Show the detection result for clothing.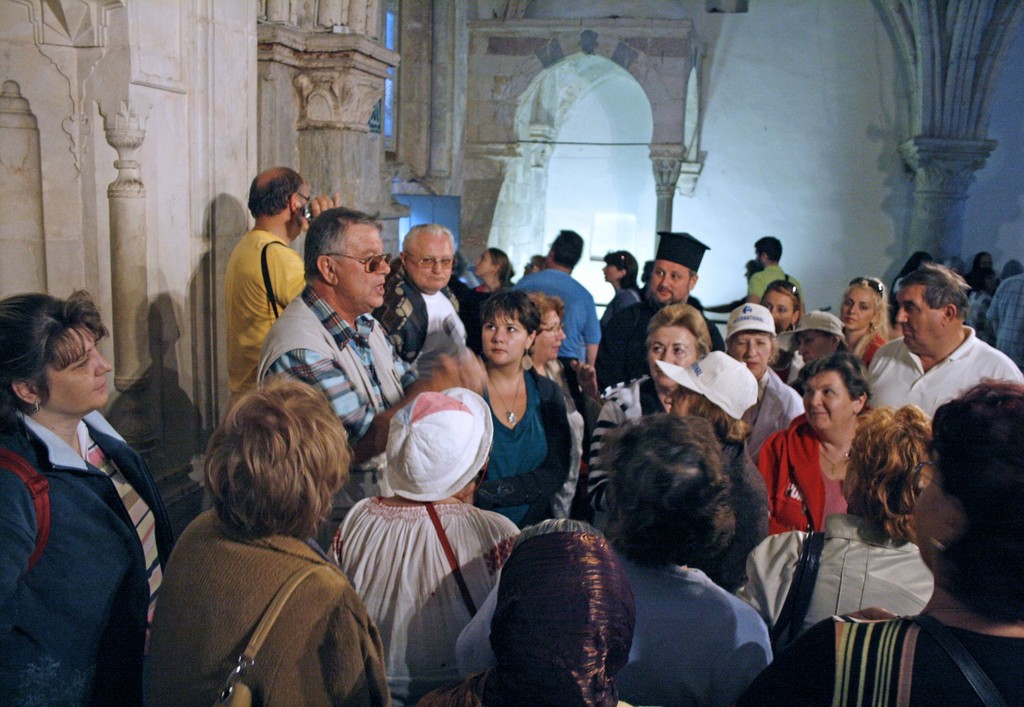
box=[748, 259, 803, 312].
